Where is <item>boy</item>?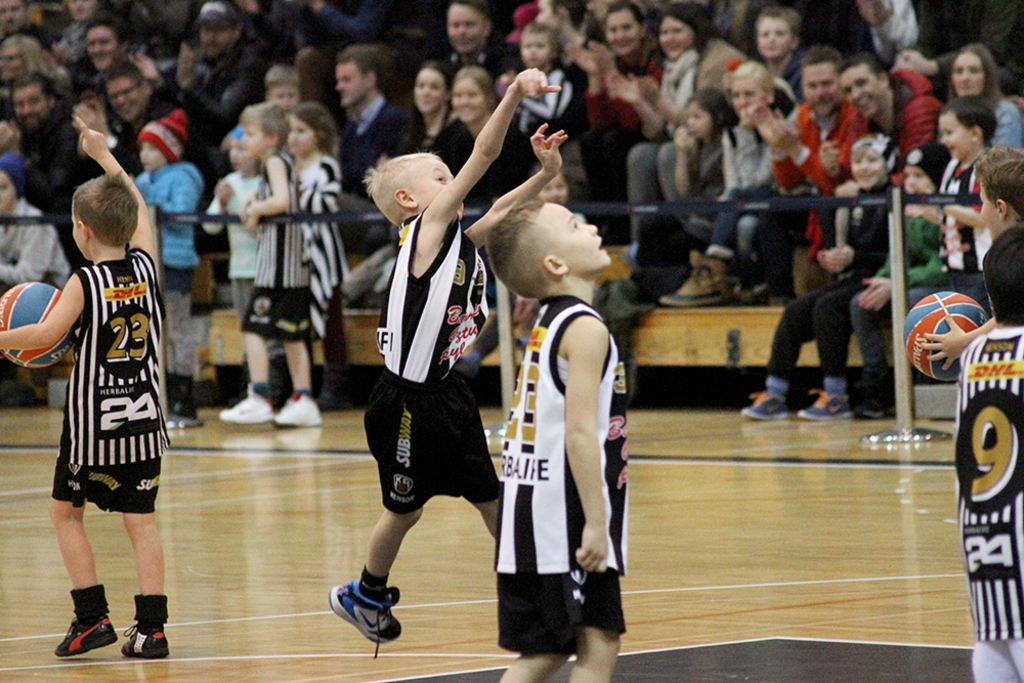
x1=910 y1=144 x2=1023 y2=373.
